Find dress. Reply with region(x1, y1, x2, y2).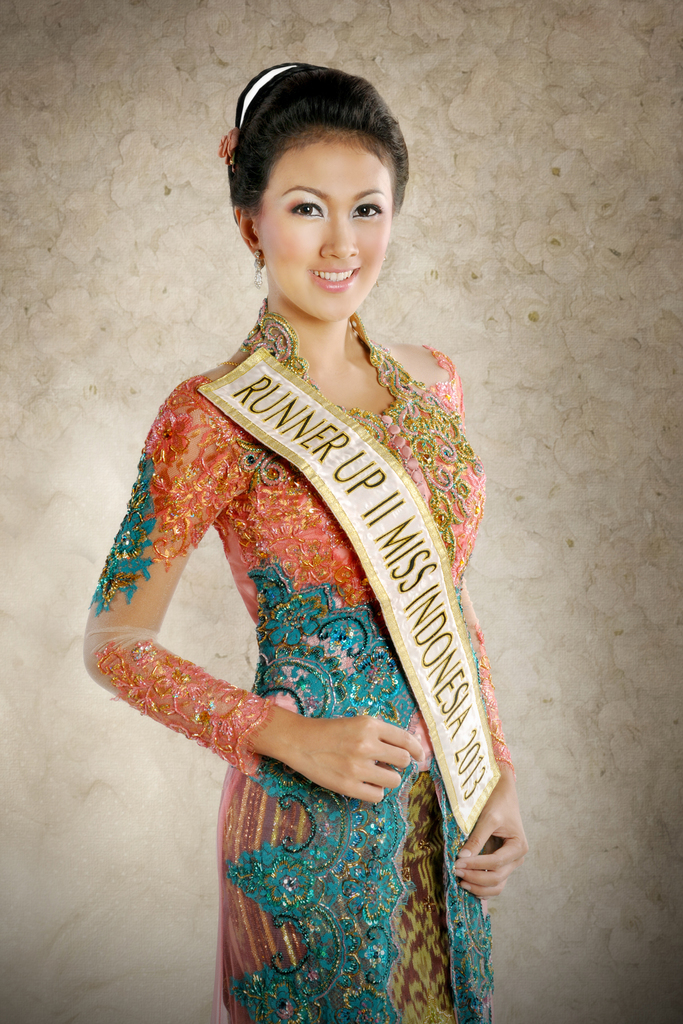
region(81, 301, 495, 1023).
